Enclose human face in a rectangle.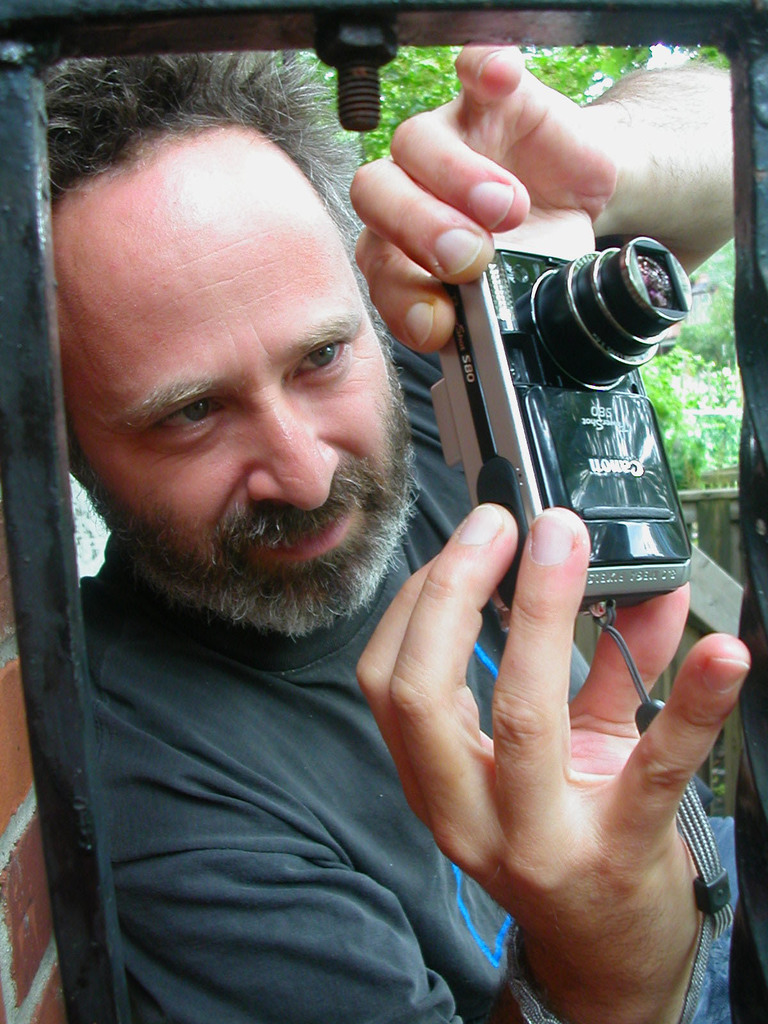
[56,120,415,634].
